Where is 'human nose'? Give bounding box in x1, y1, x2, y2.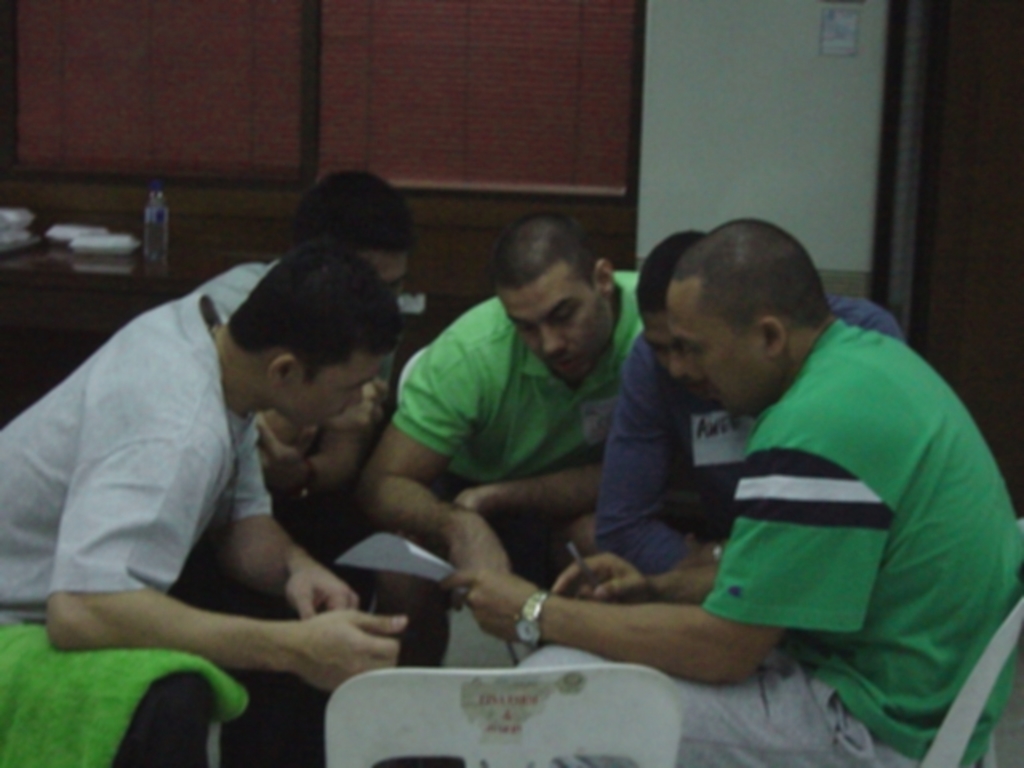
686, 354, 709, 386.
